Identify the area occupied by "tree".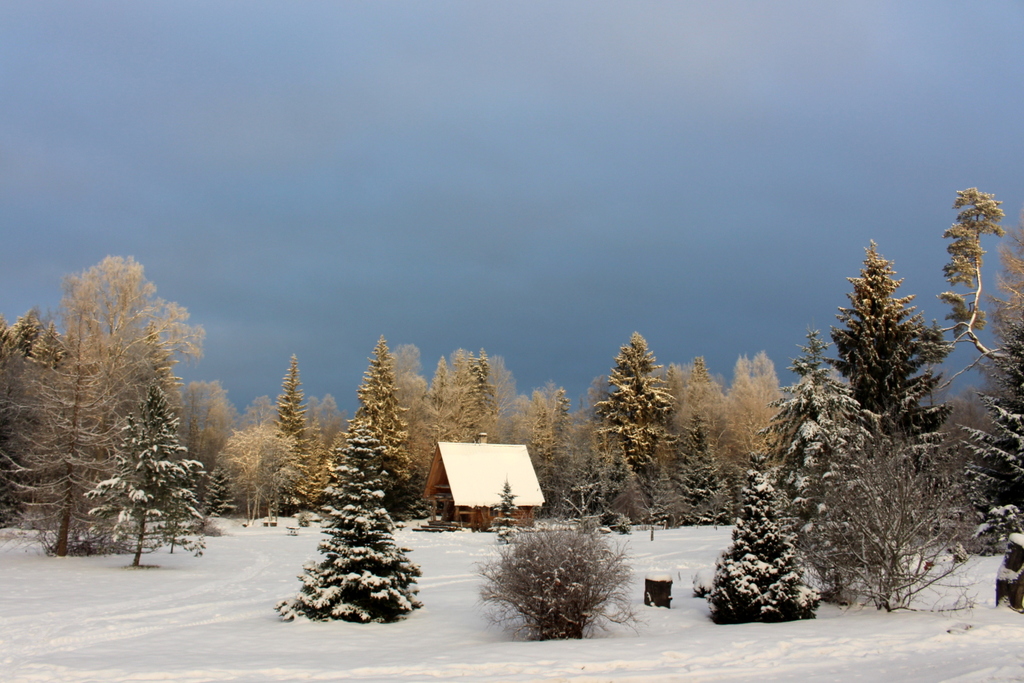
Area: 468:353:518:445.
